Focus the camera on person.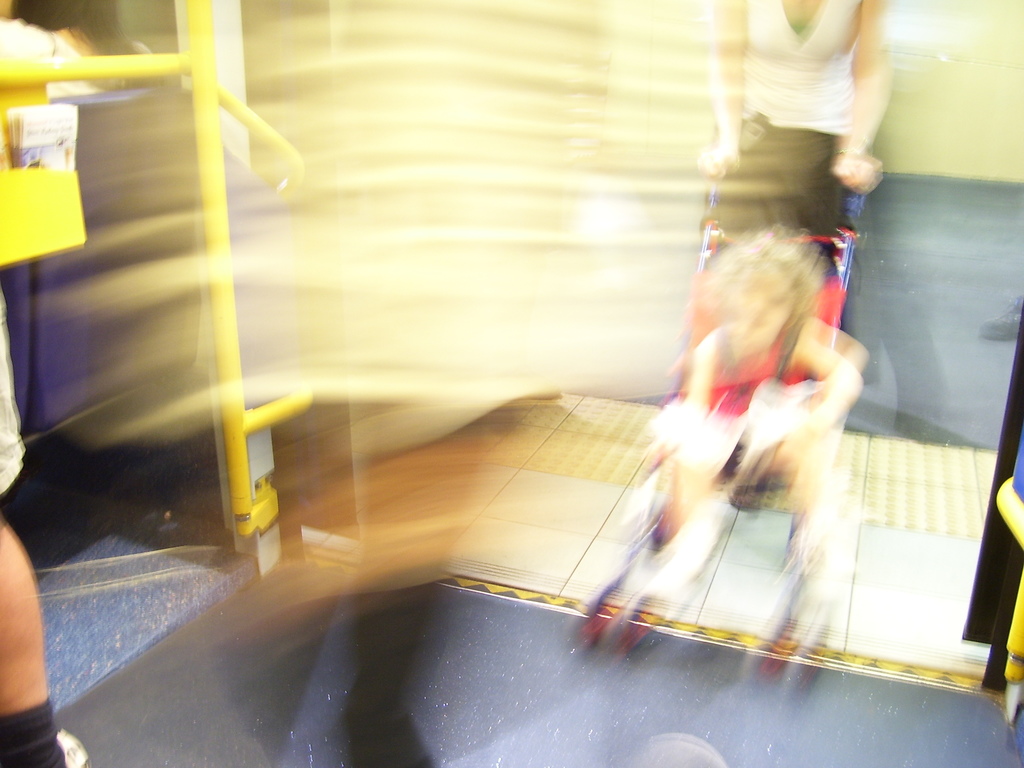
Focus region: box(618, 189, 882, 664).
